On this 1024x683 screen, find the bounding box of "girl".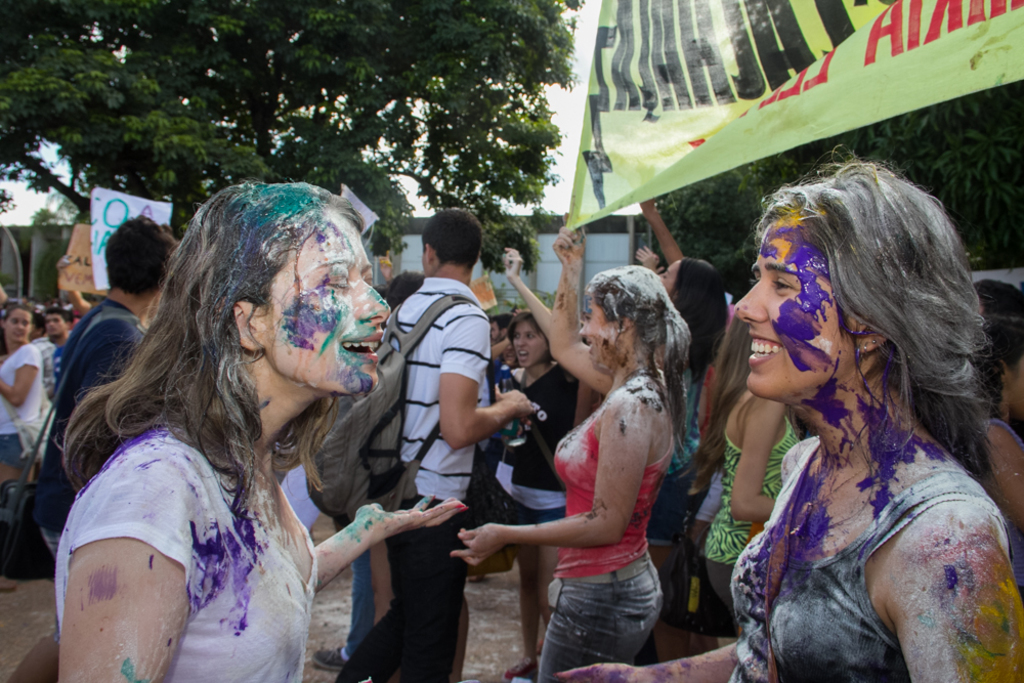
Bounding box: 497/313/579/681.
